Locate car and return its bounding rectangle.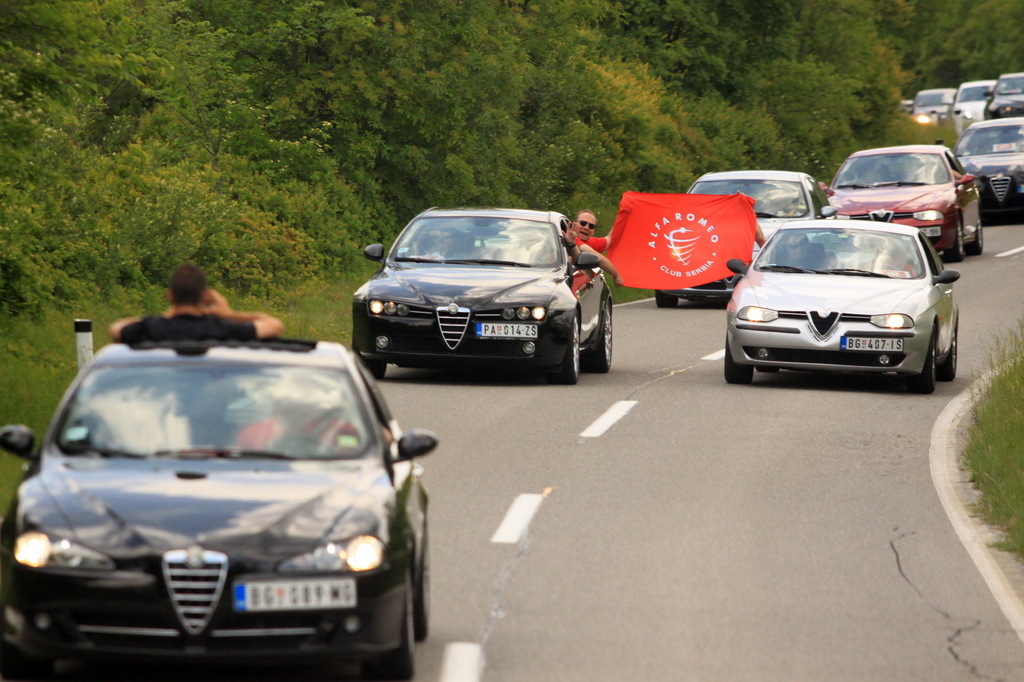
(left=650, top=160, right=830, bottom=307).
